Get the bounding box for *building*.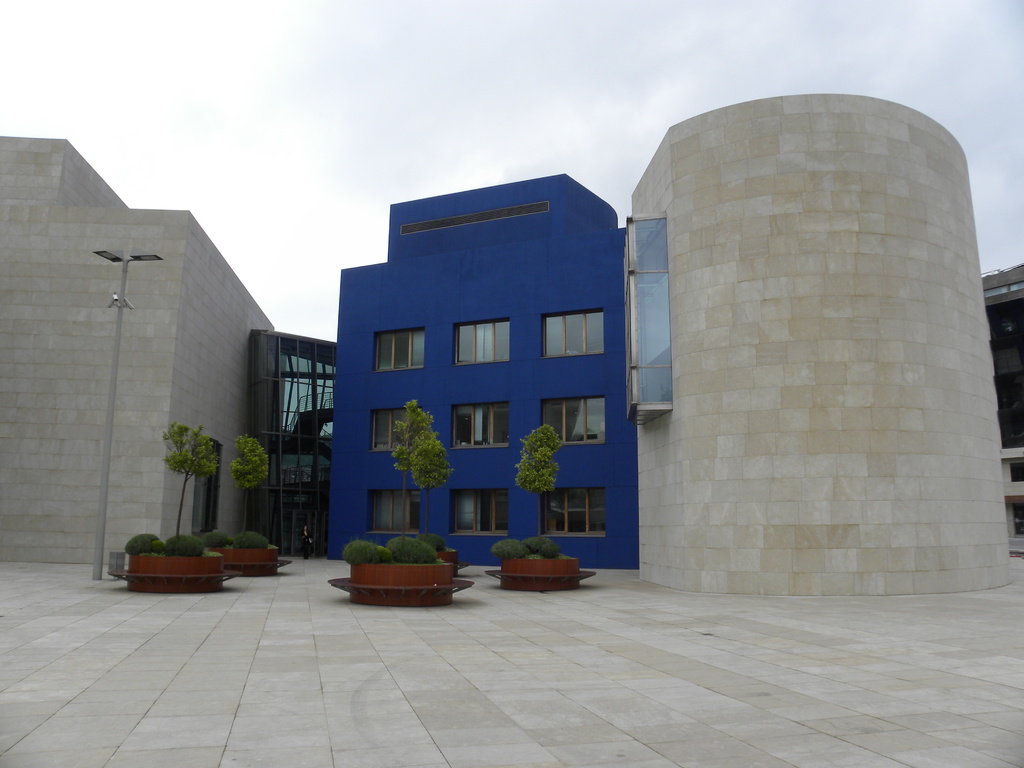
locate(982, 262, 1023, 536).
